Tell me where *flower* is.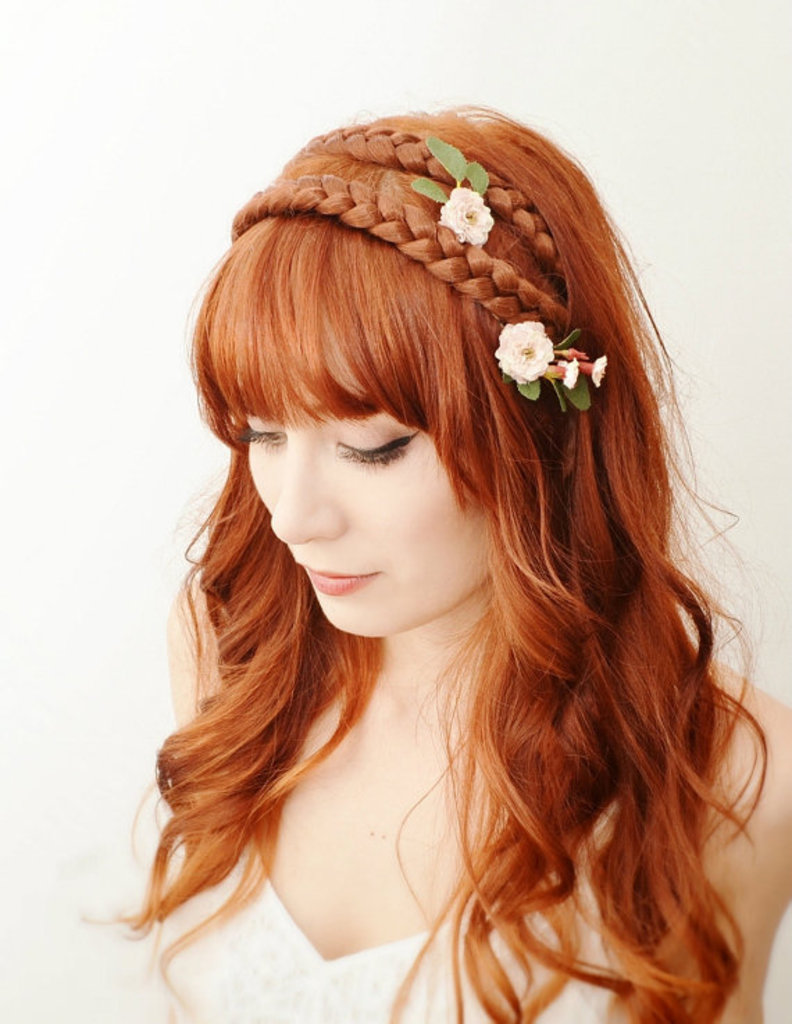
*flower* is at rect(442, 179, 496, 245).
